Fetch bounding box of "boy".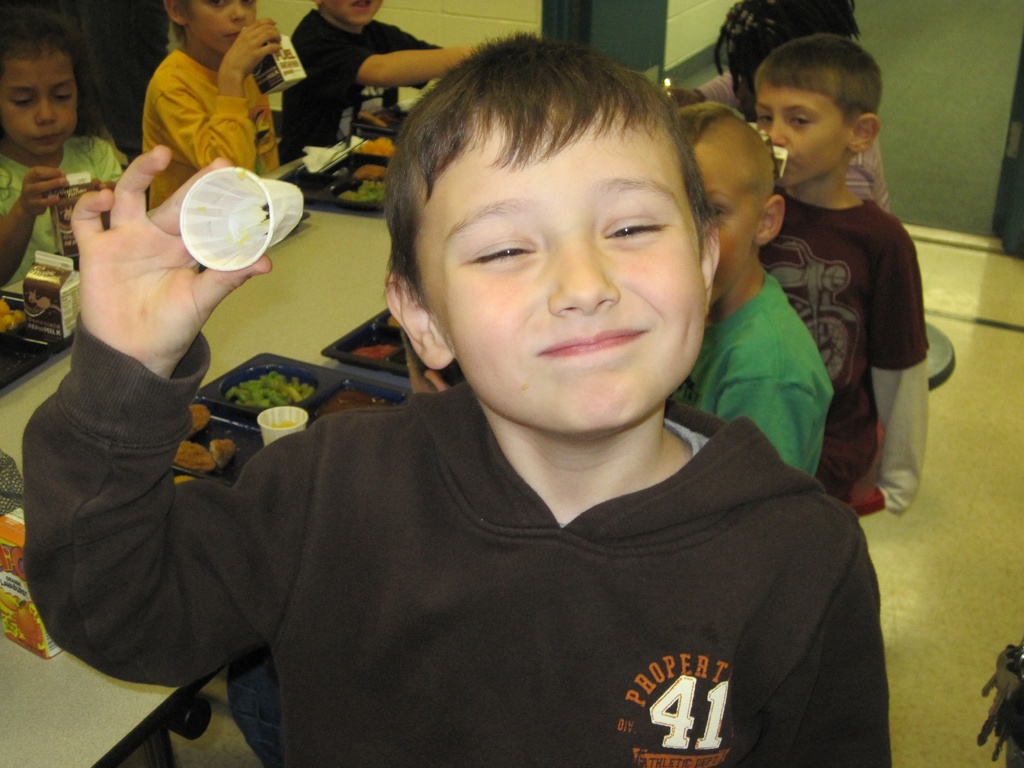
Bbox: (758,40,931,508).
